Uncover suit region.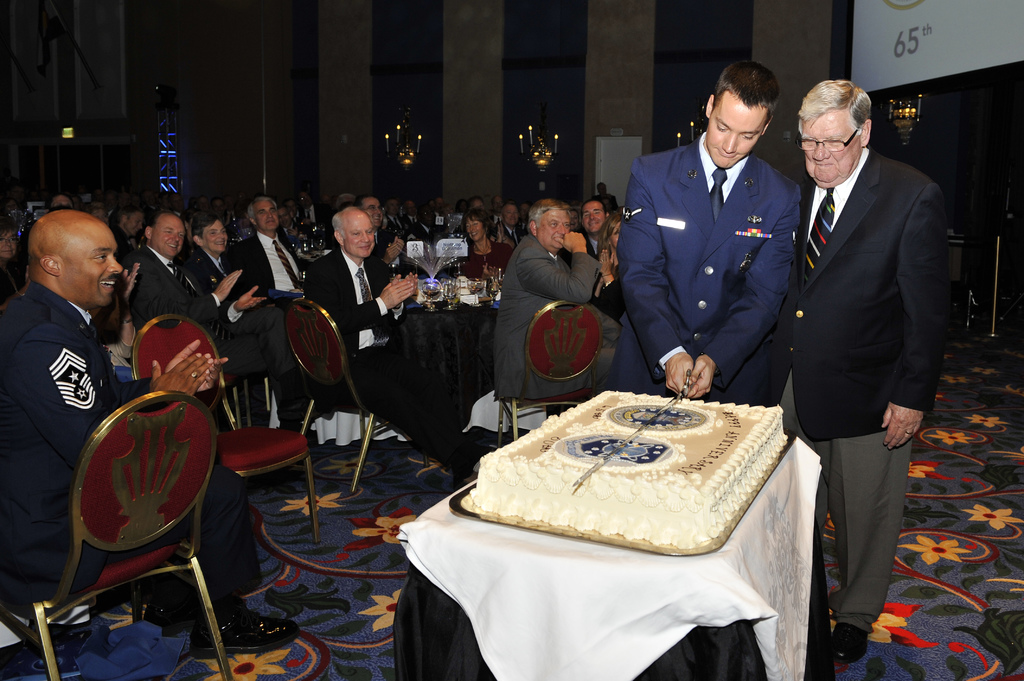
Uncovered: x1=614 y1=131 x2=803 y2=402.
